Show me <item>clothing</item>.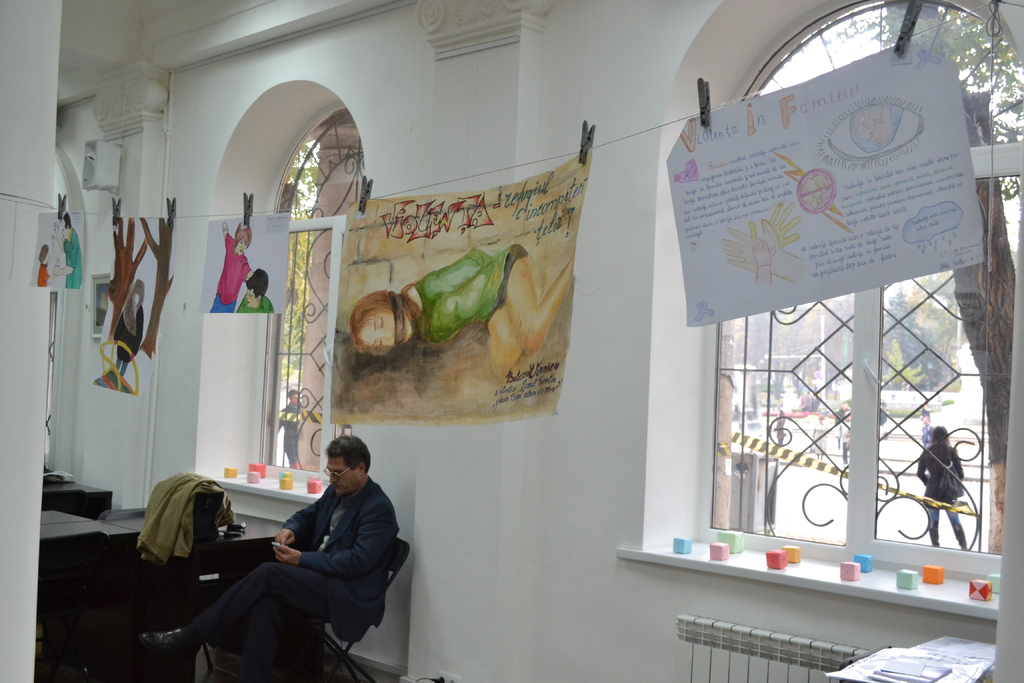
<item>clothing</item> is here: <region>412, 244, 527, 349</region>.
